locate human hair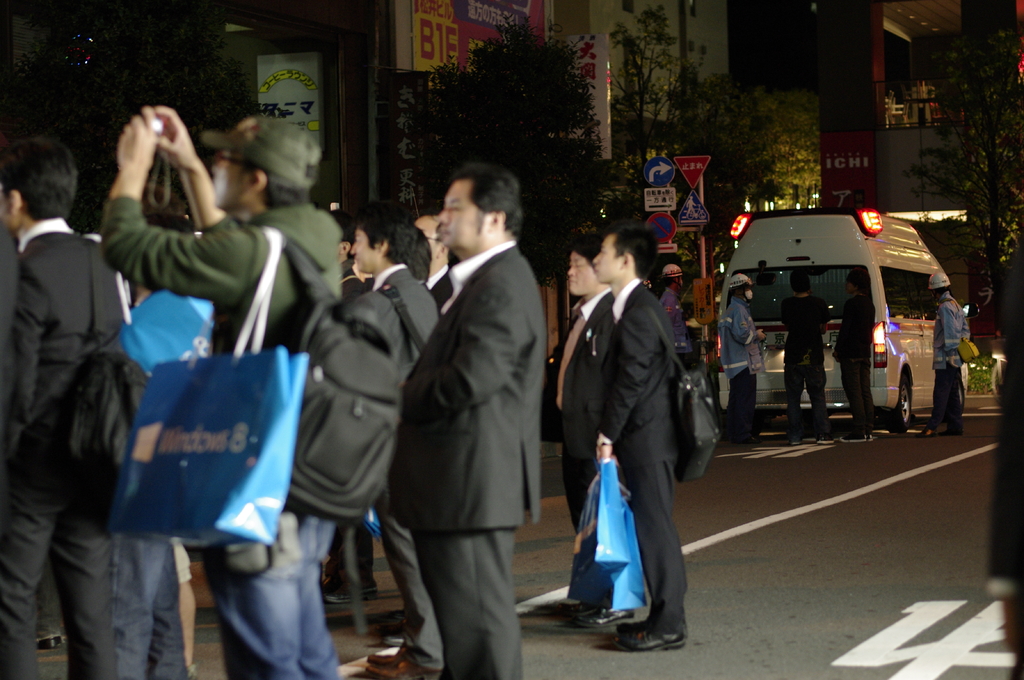
[left=849, top=269, right=872, bottom=295]
